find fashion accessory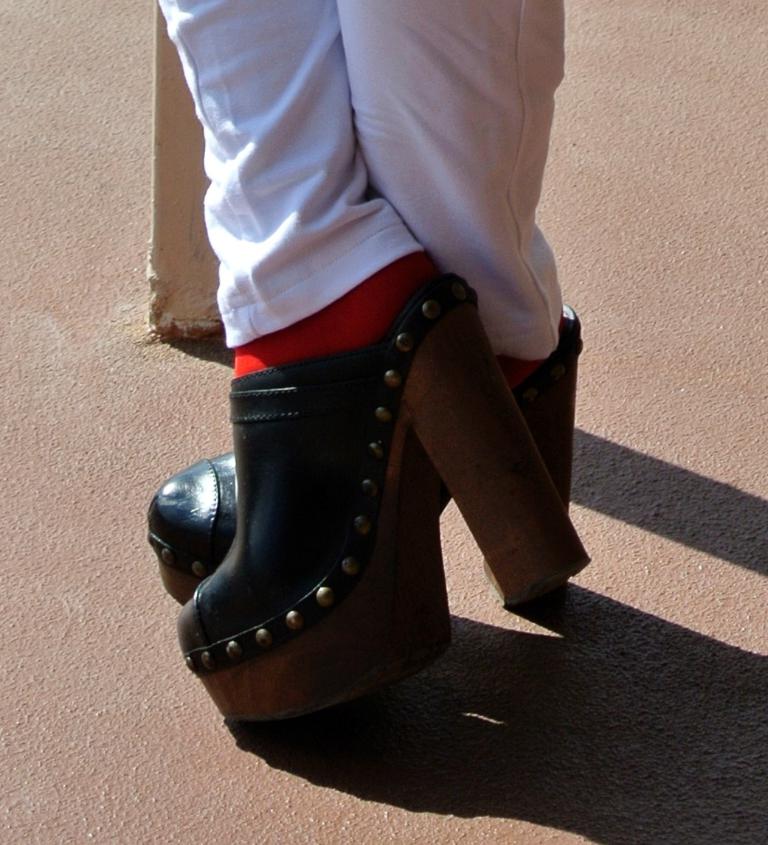
[148, 304, 575, 597]
